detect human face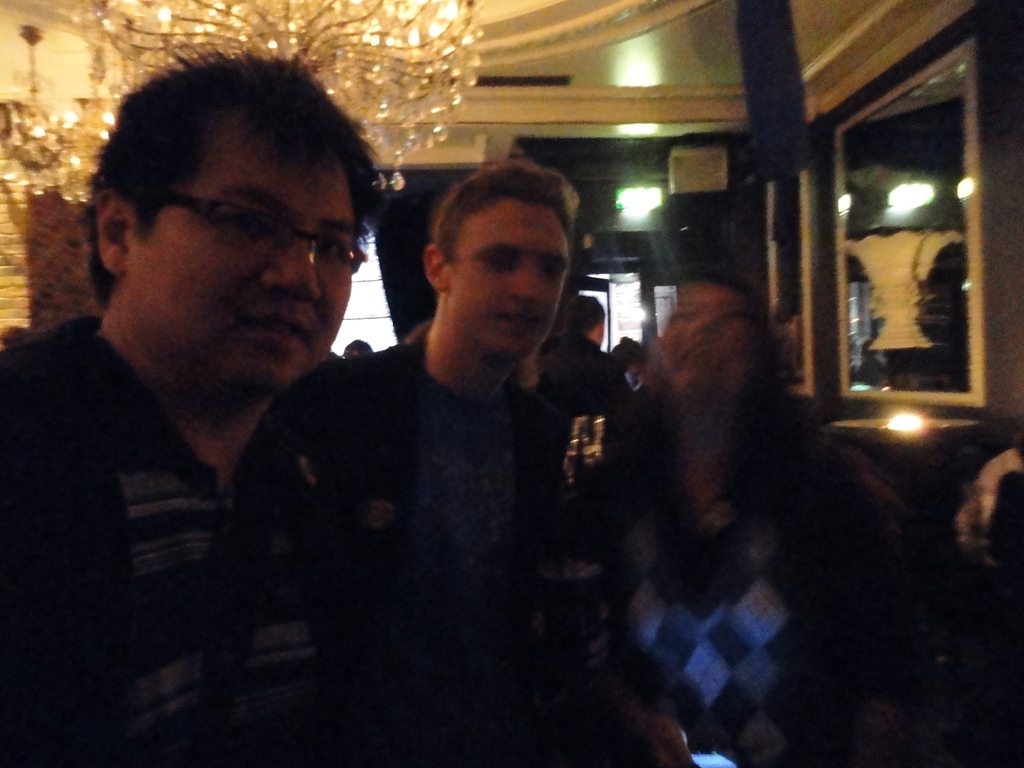
660, 287, 755, 400
